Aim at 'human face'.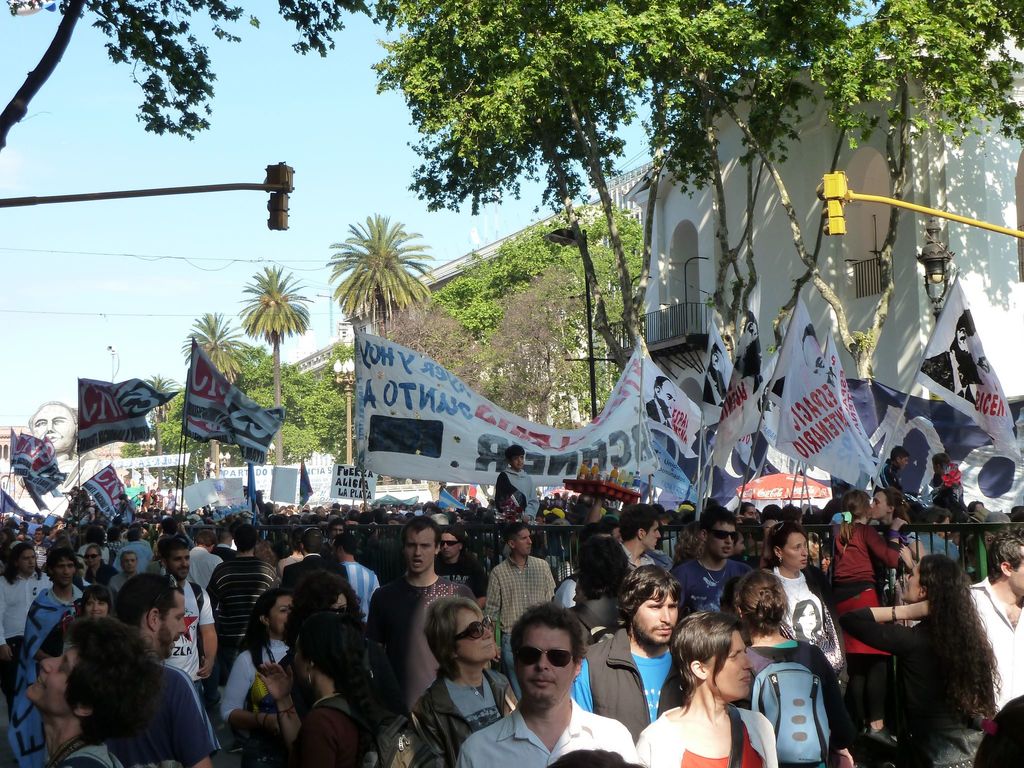
Aimed at 870:493:883:518.
